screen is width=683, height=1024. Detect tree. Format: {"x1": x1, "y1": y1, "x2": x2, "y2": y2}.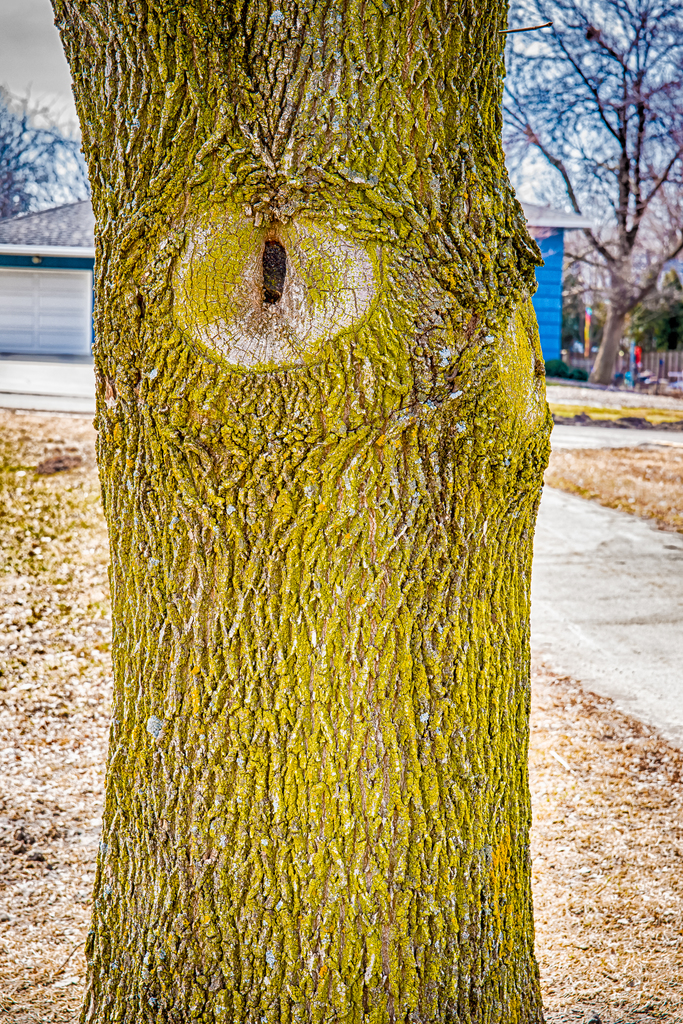
{"x1": 0, "y1": 60, "x2": 637, "y2": 928}.
